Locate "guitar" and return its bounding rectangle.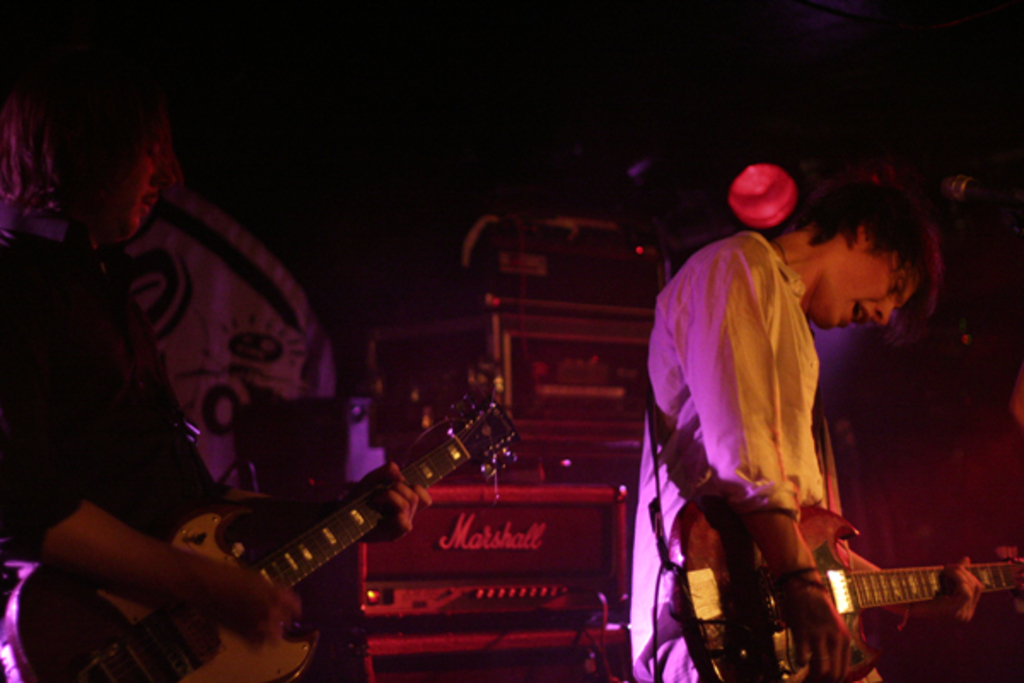
{"left": 662, "top": 490, "right": 1022, "bottom": 681}.
